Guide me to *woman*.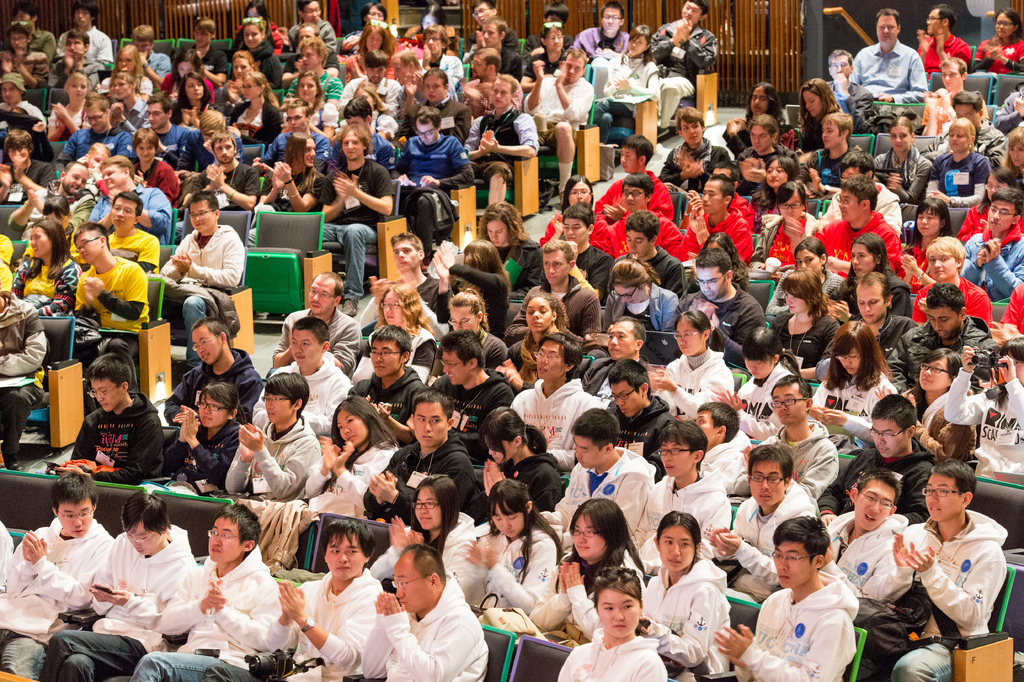
Guidance: rect(945, 331, 1023, 481).
